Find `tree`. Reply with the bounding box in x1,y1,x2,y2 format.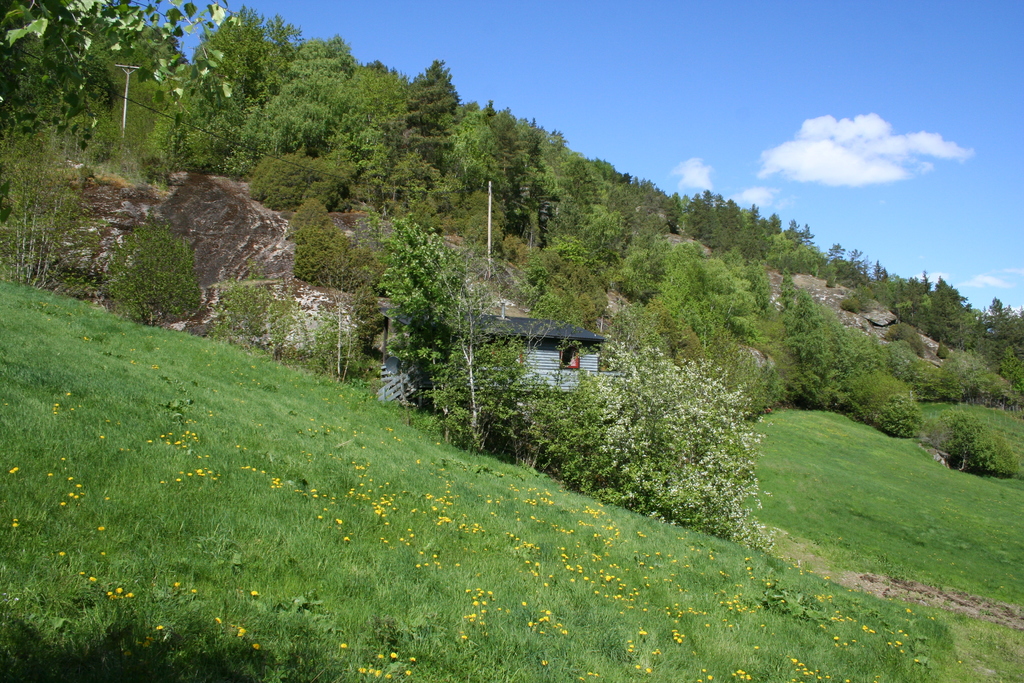
918,269,988,358.
